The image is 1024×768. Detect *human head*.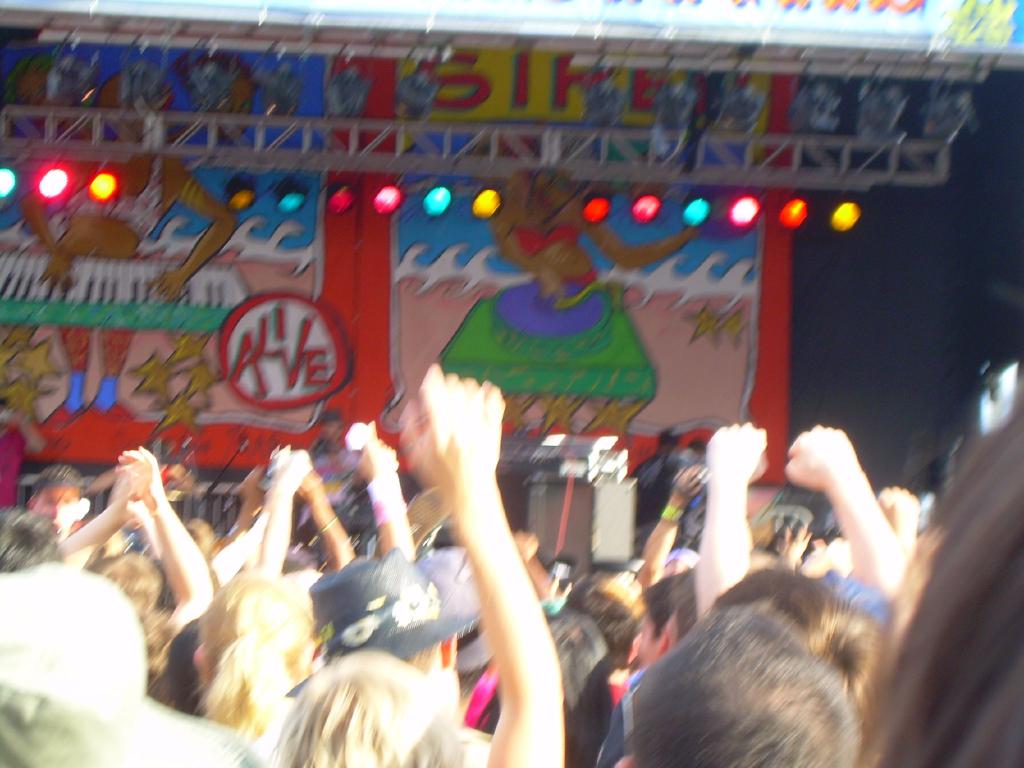
Detection: detection(26, 465, 95, 529).
